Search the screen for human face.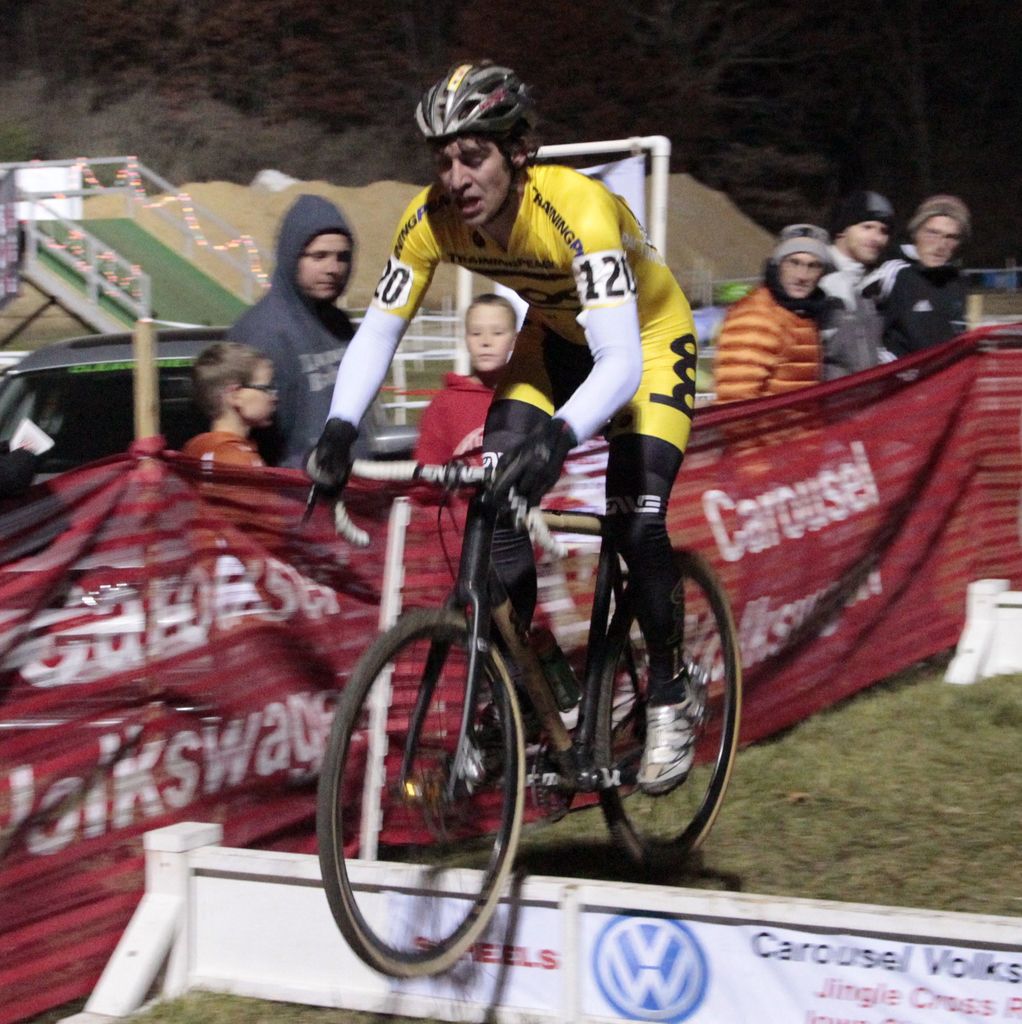
Found at (844,220,888,264).
